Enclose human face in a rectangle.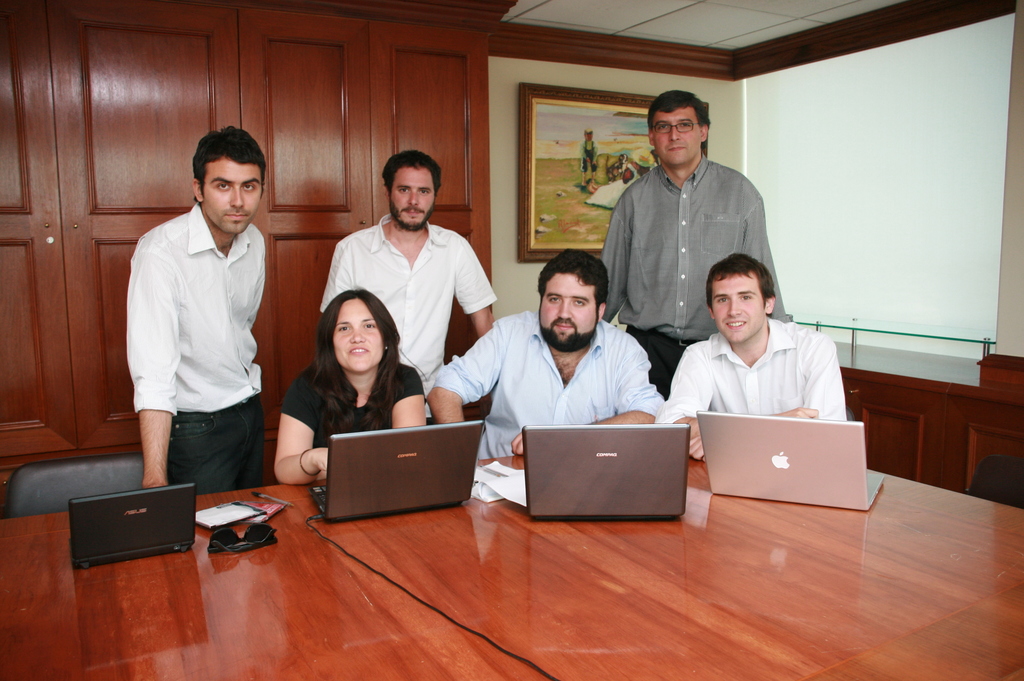
bbox=[540, 272, 601, 352].
